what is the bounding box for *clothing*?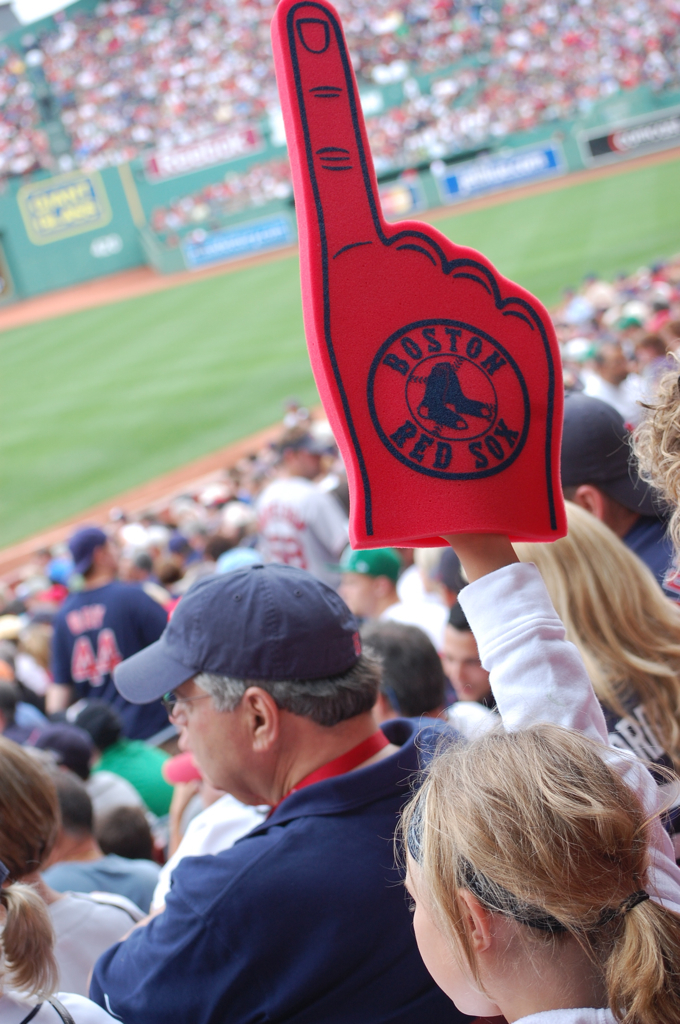
<box>601,509,679,599</box>.
